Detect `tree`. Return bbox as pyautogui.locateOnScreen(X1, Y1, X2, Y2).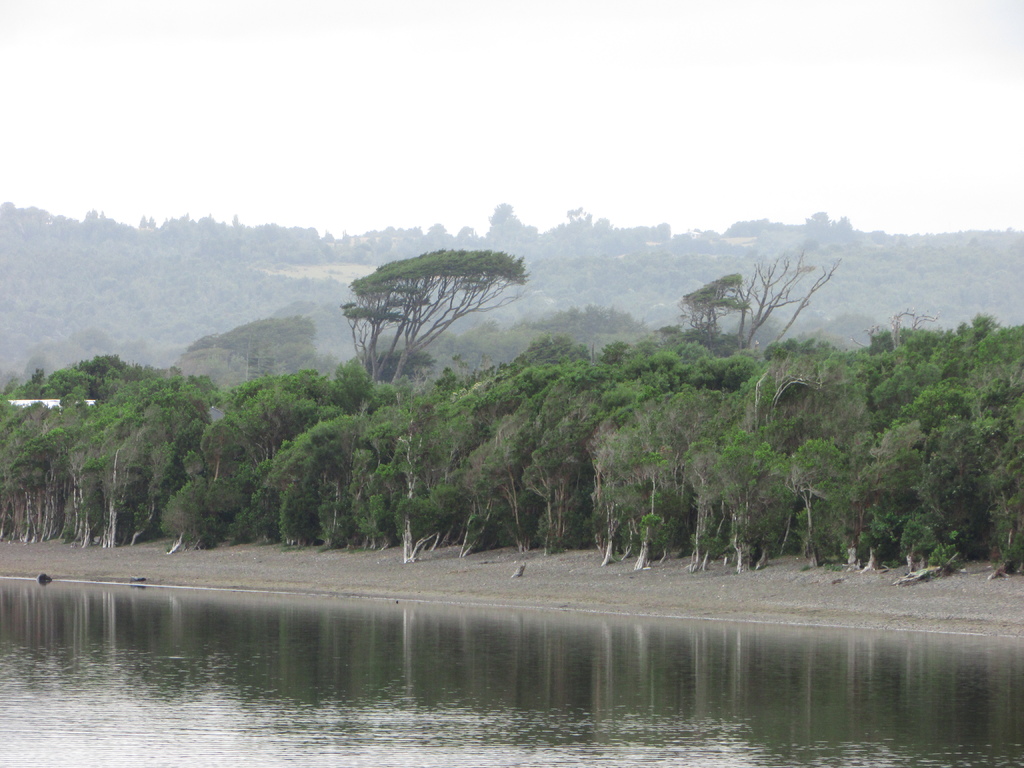
pyautogui.locateOnScreen(342, 222, 526, 392).
